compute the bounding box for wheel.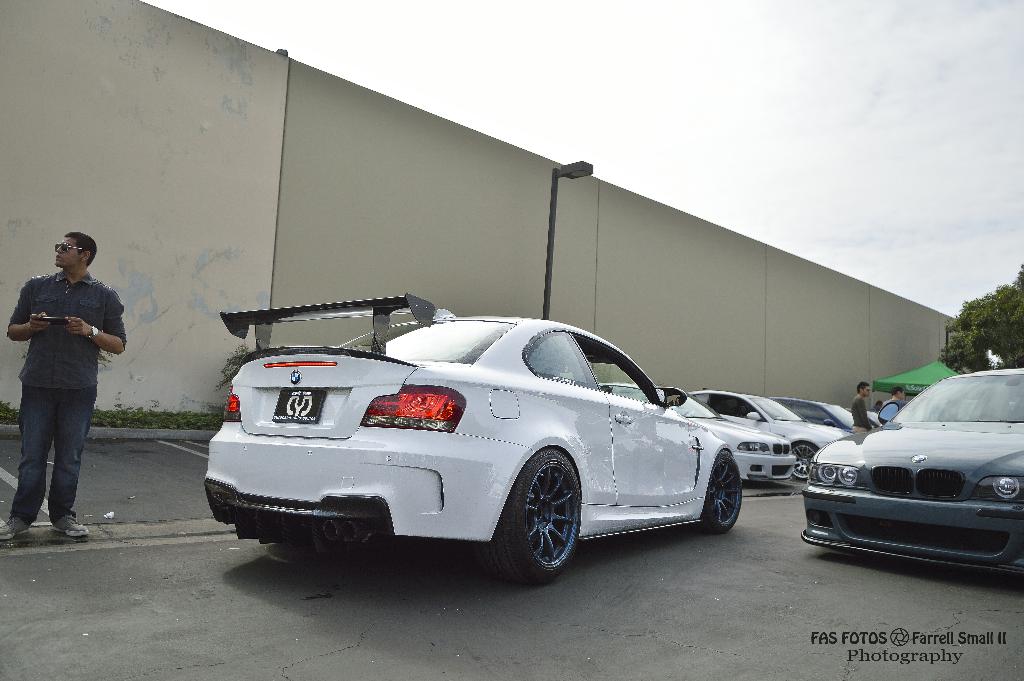
(698,451,749,534).
